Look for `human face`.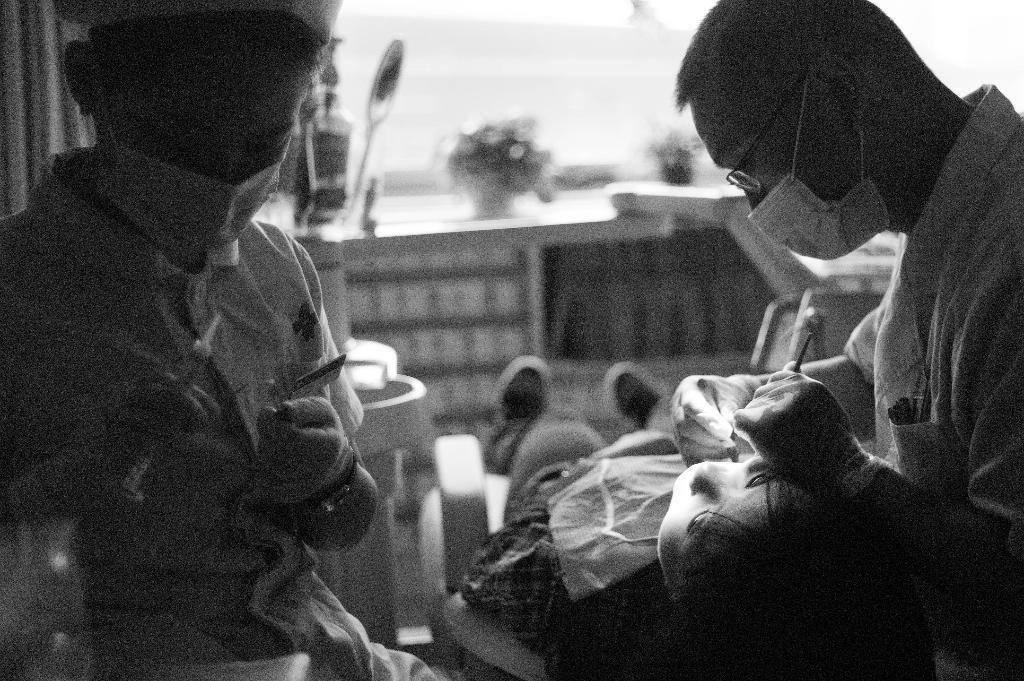
Found: region(654, 460, 801, 547).
